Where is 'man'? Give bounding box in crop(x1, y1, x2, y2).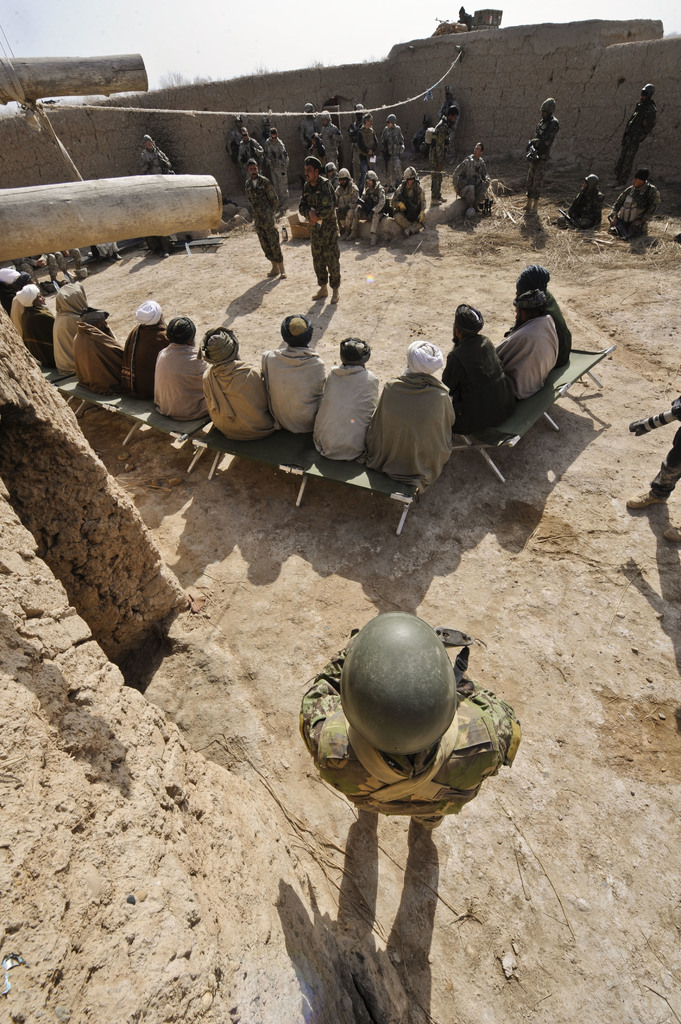
crop(294, 149, 338, 301).
